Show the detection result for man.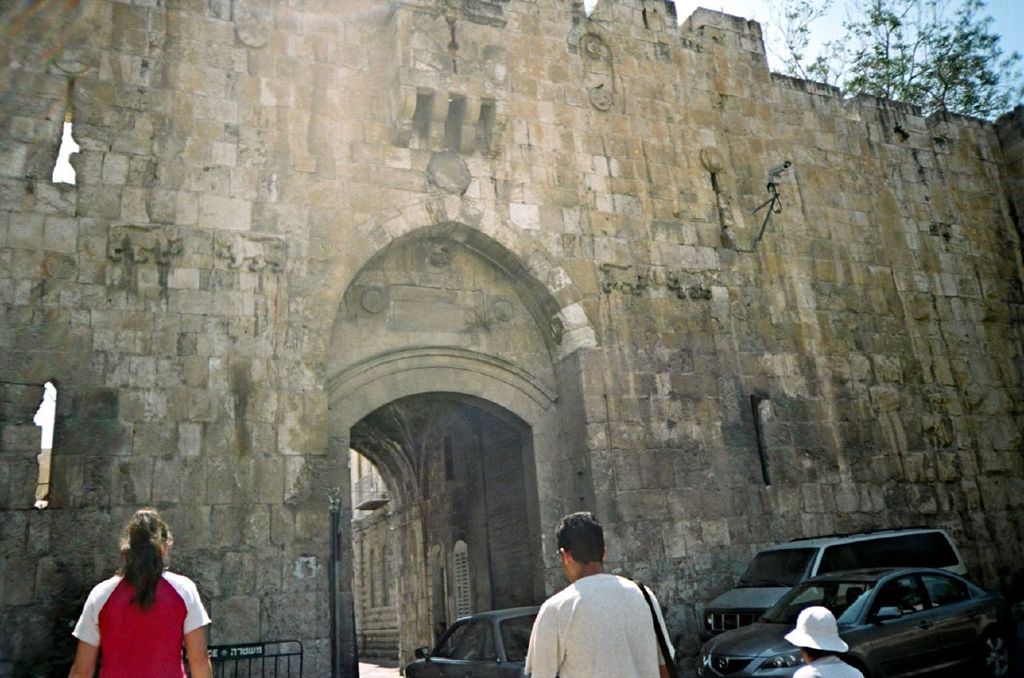
[x1=538, y1=512, x2=683, y2=677].
